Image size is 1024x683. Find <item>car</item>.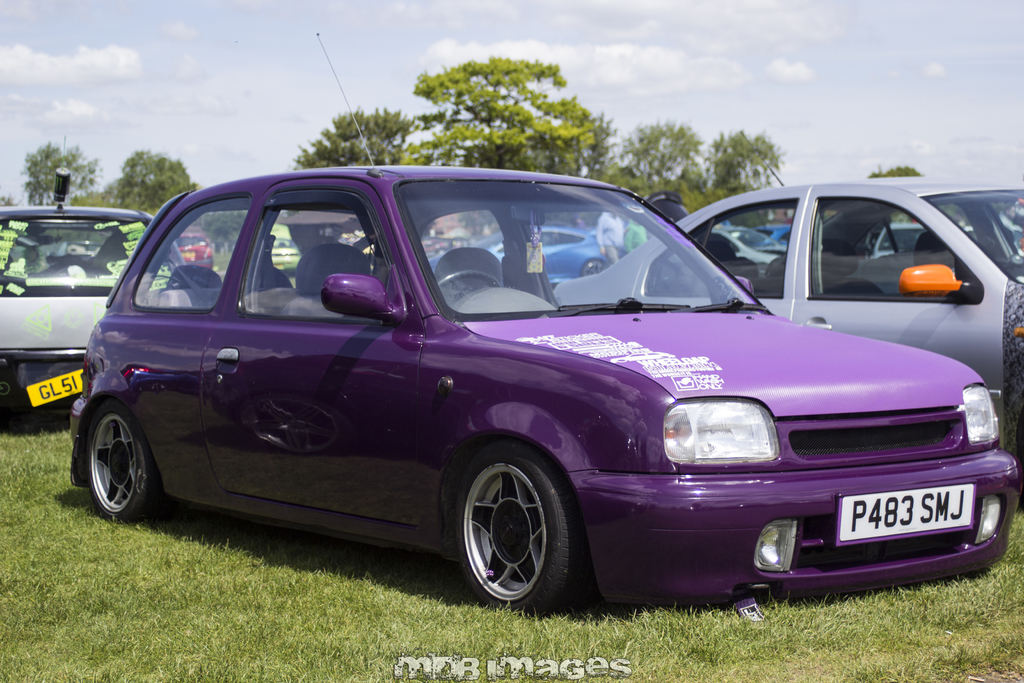
locate(552, 129, 1023, 466).
